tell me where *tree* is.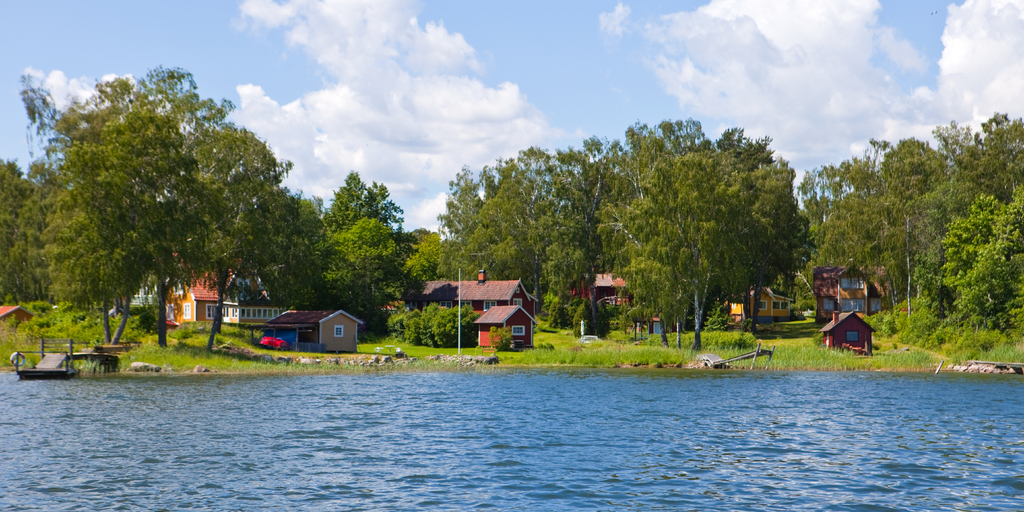
*tree* is at box(32, 64, 318, 351).
